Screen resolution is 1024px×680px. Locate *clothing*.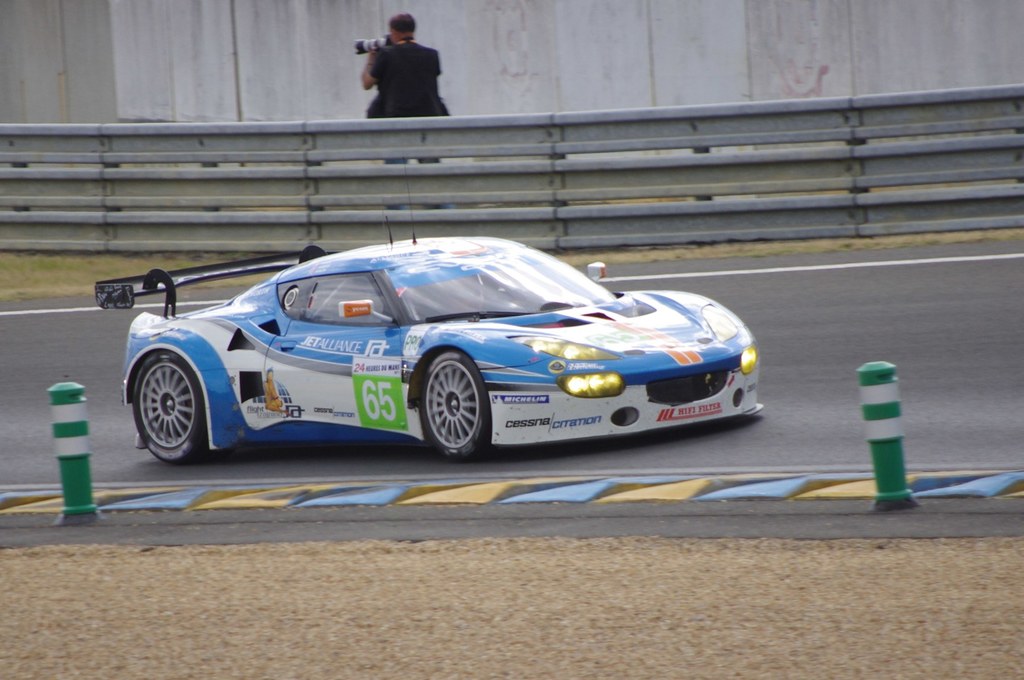
350/23/454/109.
